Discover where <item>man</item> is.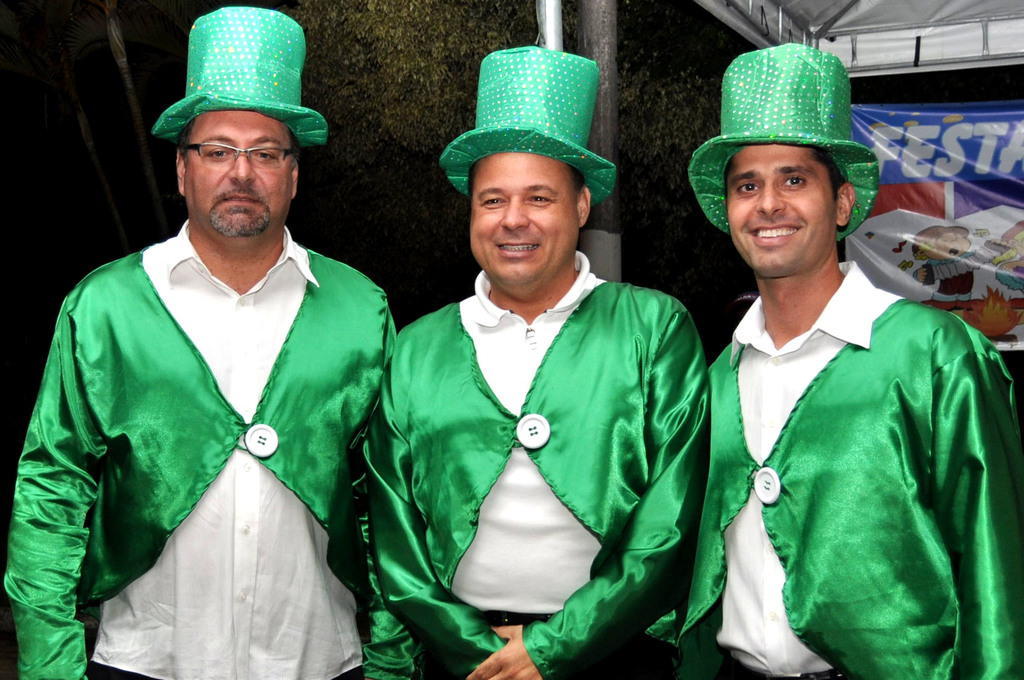
Discovered at 0 3 400 679.
